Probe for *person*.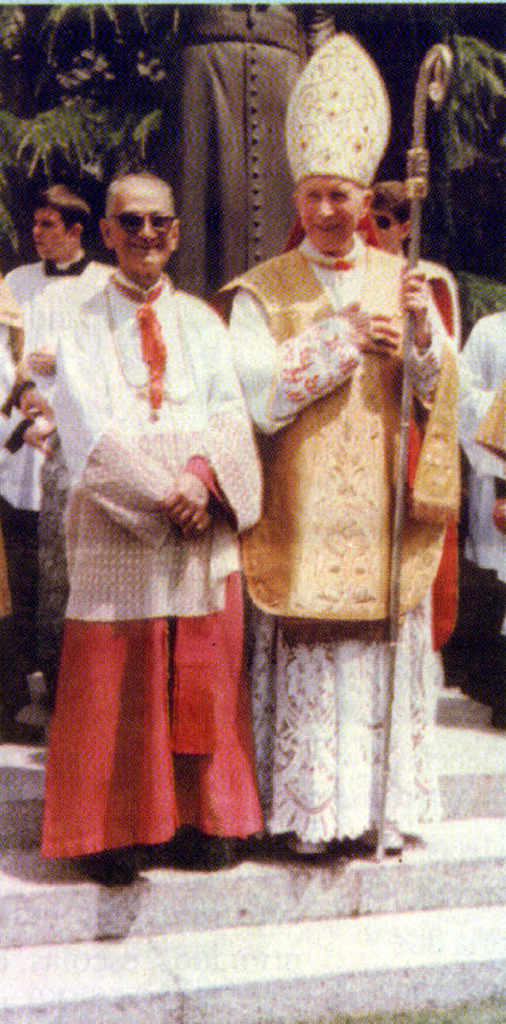
Probe result: [374, 179, 458, 657].
